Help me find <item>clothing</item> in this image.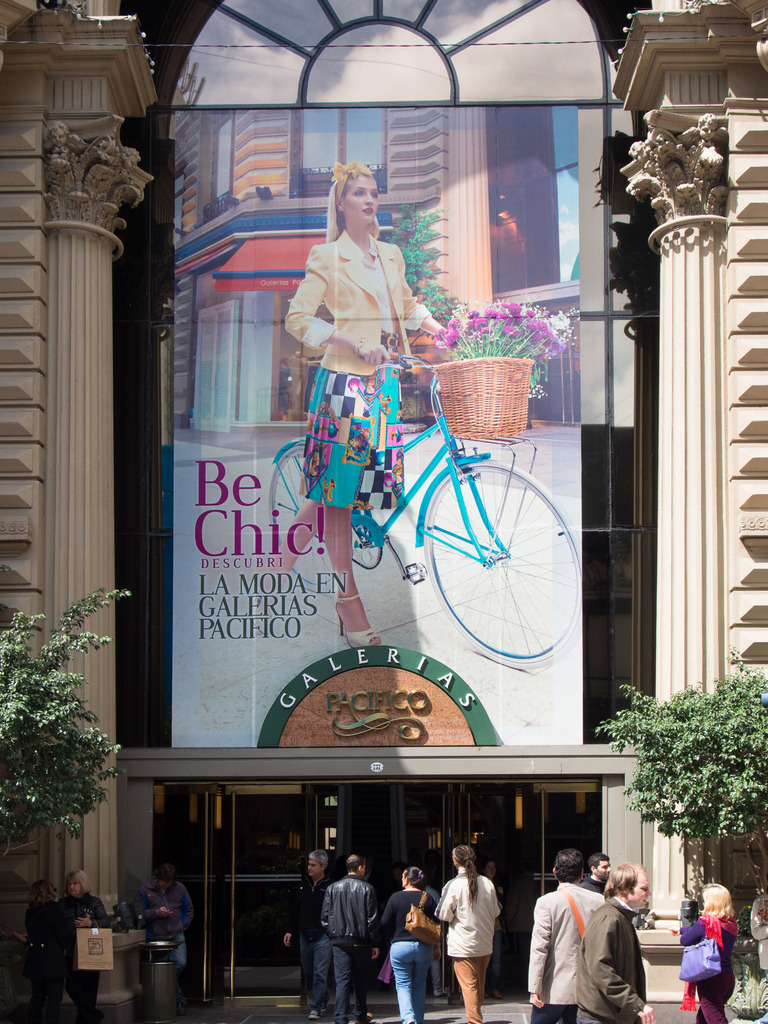
Found it: (left=286, top=221, right=435, bottom=522).
